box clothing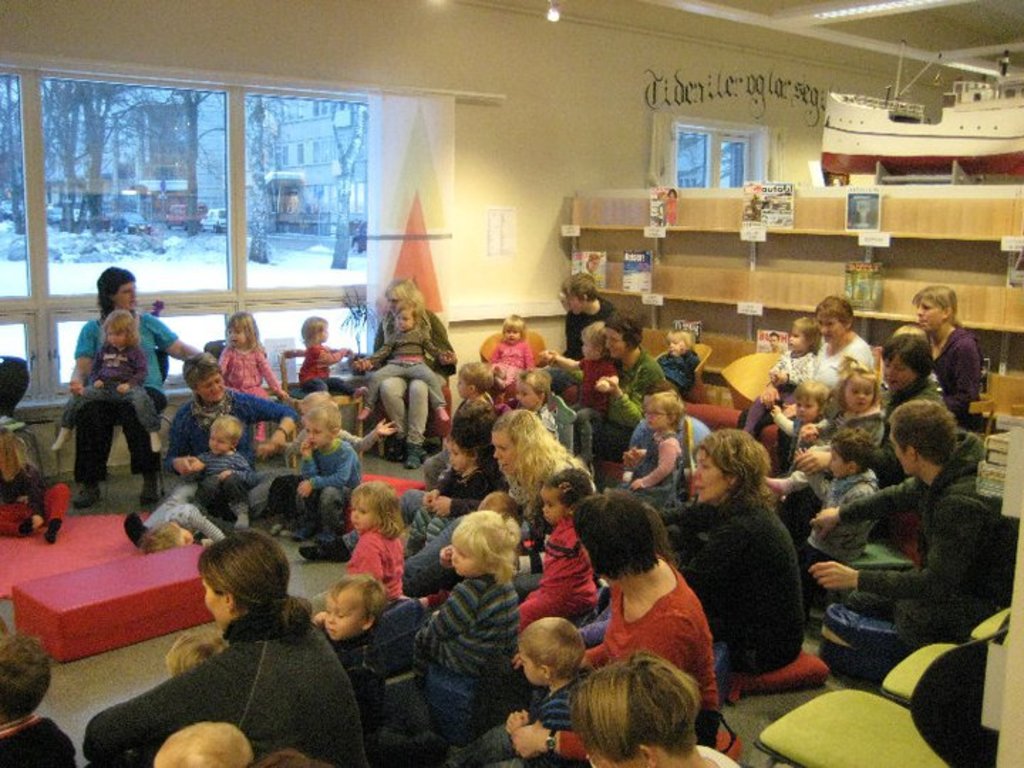
x1=0 y1=708 x2=77 y2=767
